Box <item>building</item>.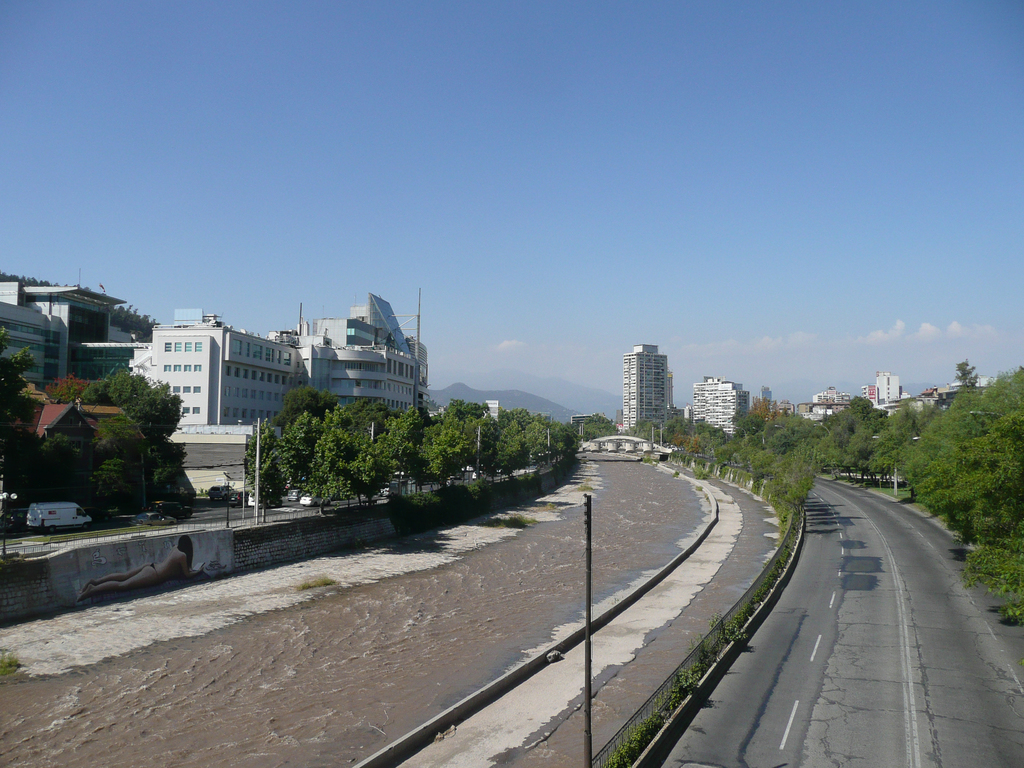
[812,381,850,436].
